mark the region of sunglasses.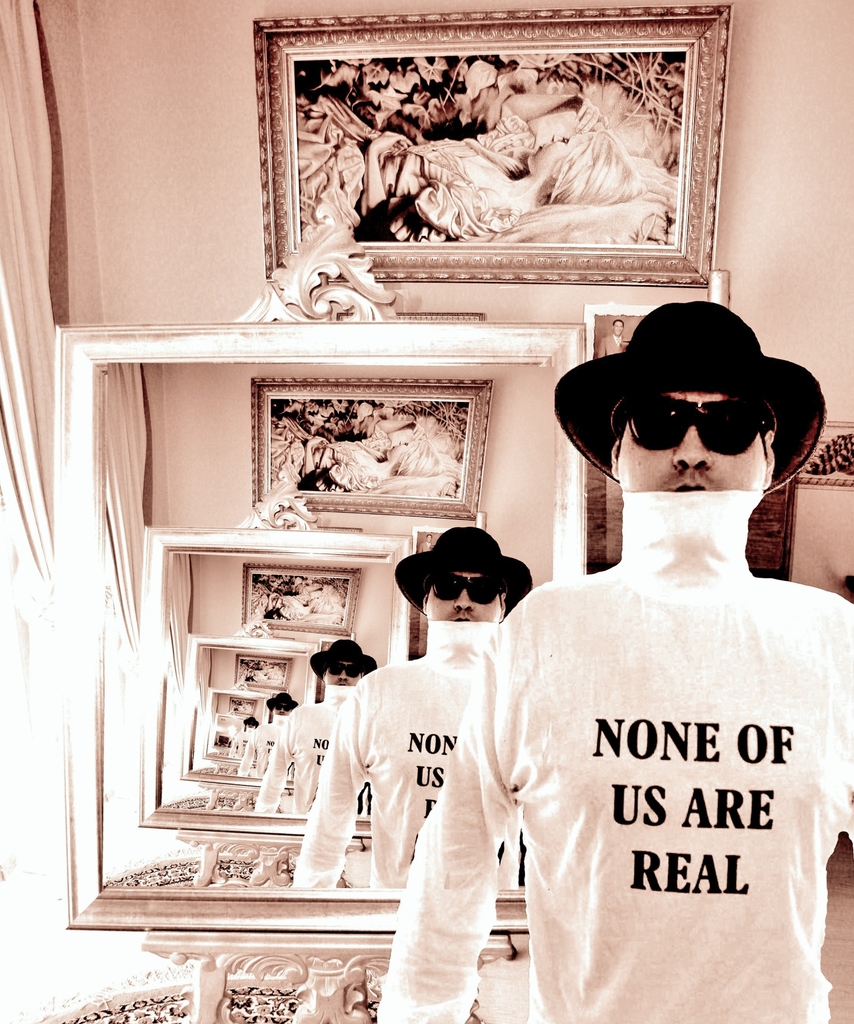
Region: detection(626, 392, 778, 452).
